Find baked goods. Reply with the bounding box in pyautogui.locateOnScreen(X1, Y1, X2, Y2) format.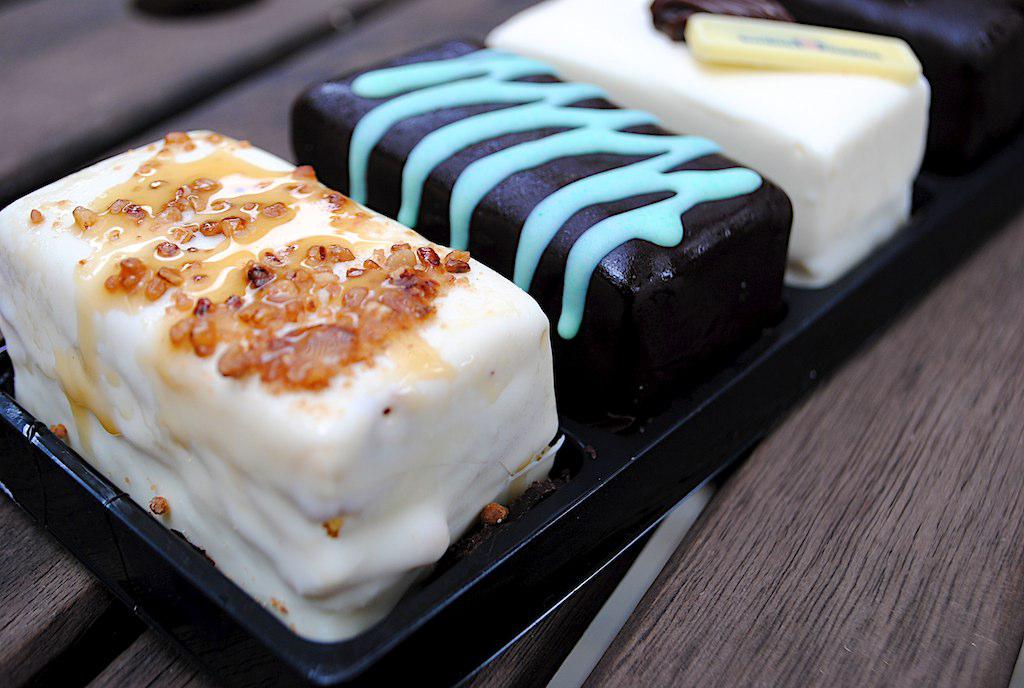
pyautogui.locateOnScreen(285, 30, 803, 450).
